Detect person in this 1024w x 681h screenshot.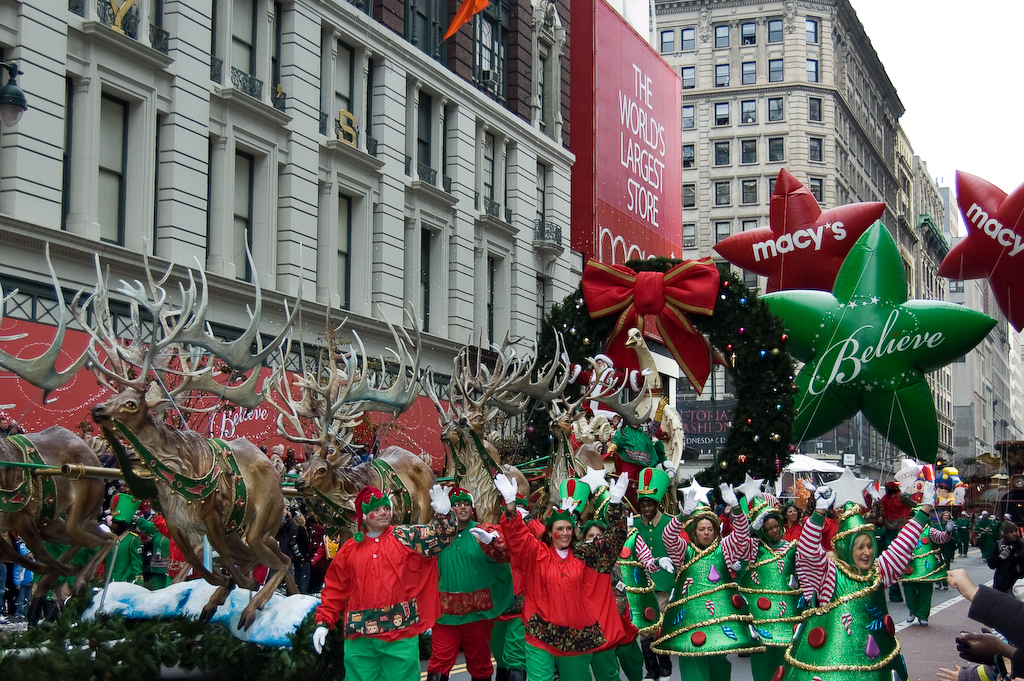
Detection: crop(492, 467, 628, 680).
